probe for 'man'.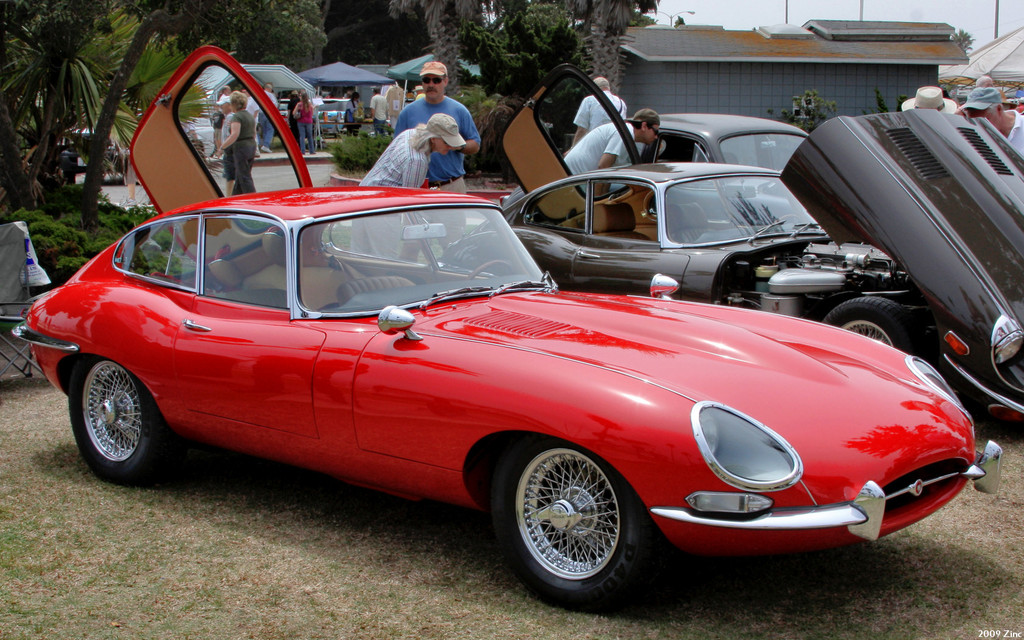
Probe result: detection(260, 79, 278, 154).
